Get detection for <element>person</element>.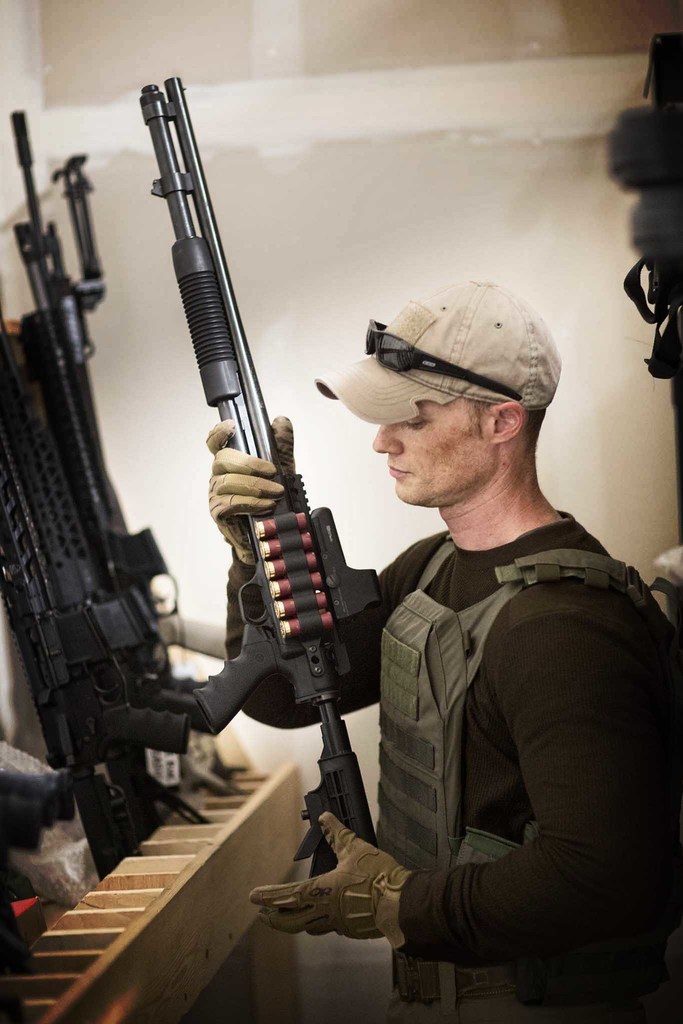
Detection: 200,280,682,1023.
